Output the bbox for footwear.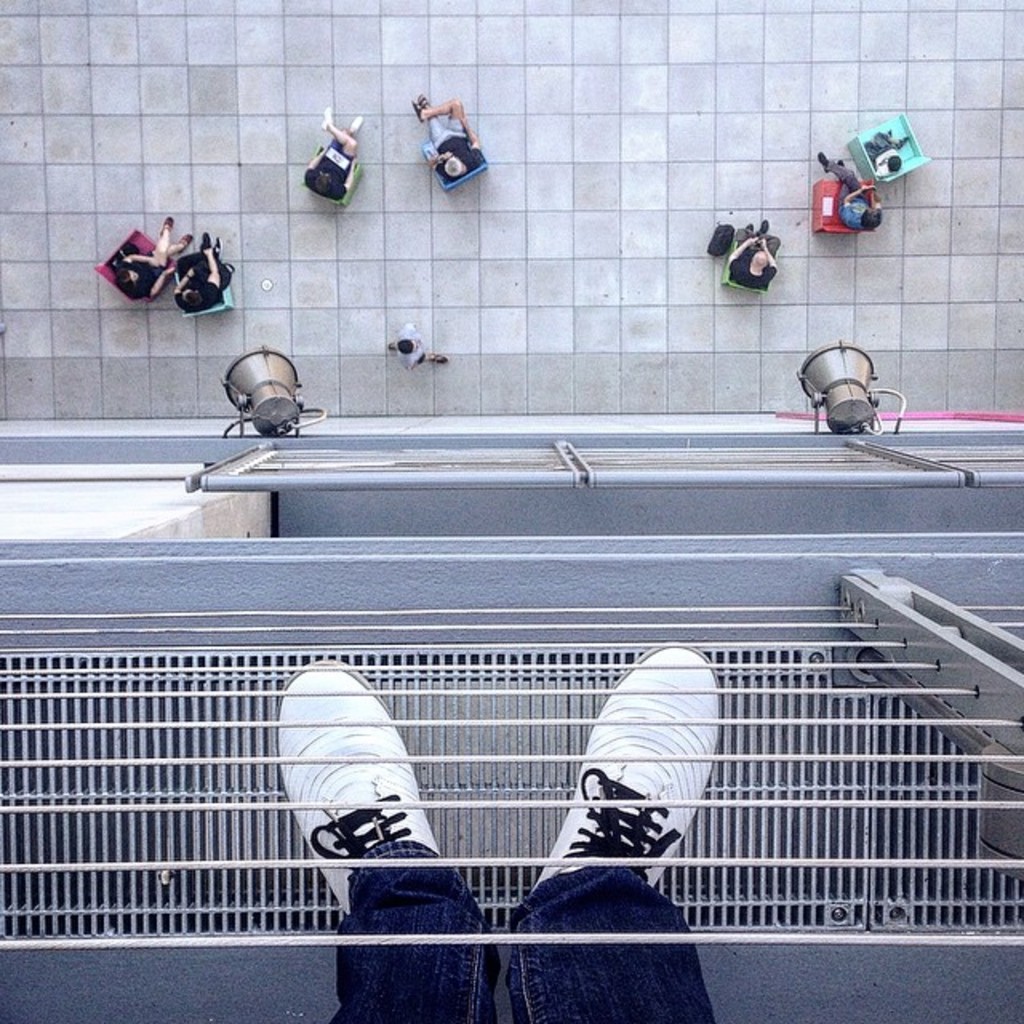
<bbox>267, 694, 435, 912</bbox>.
